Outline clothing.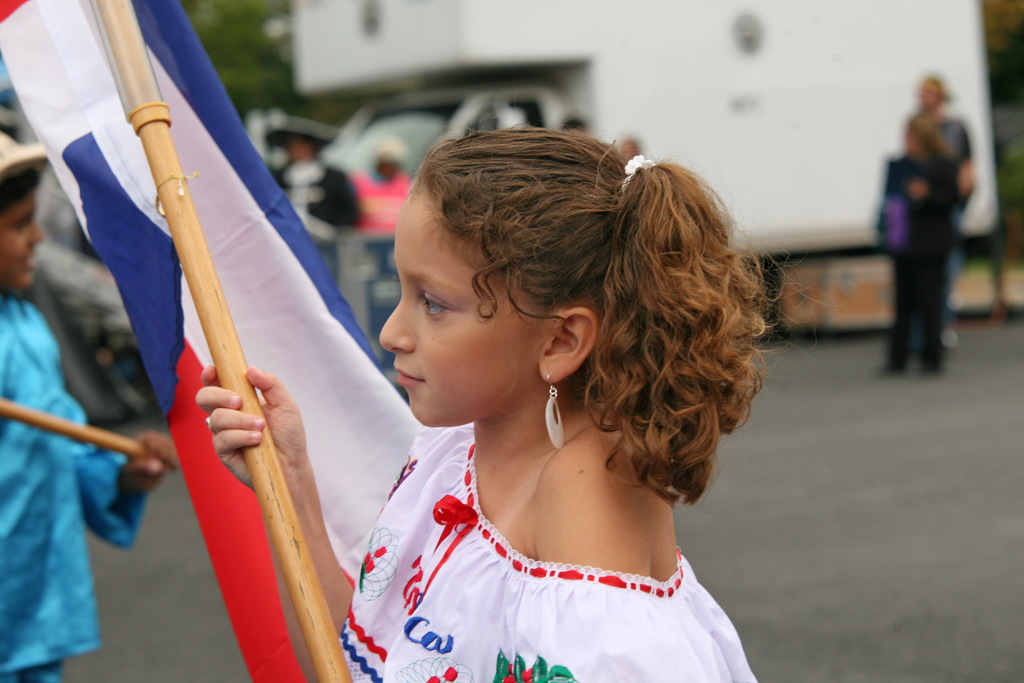
Outline: bbox(271, 156, 354, 266).
